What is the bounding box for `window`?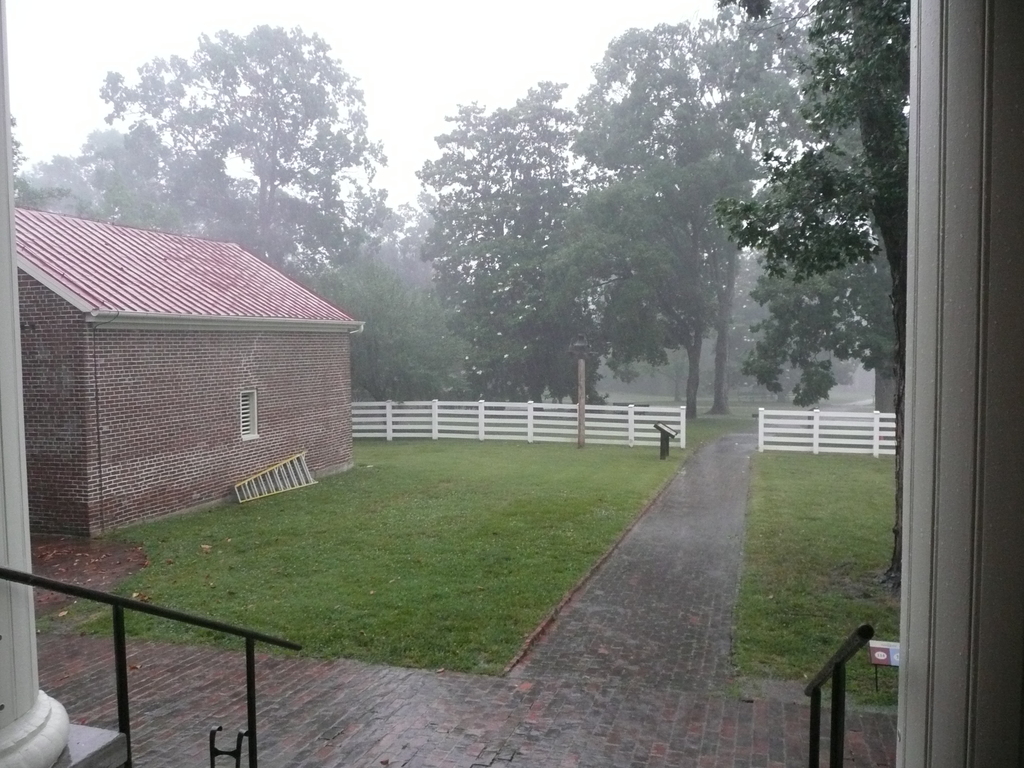
BBox(235, 387, 261, 438).
